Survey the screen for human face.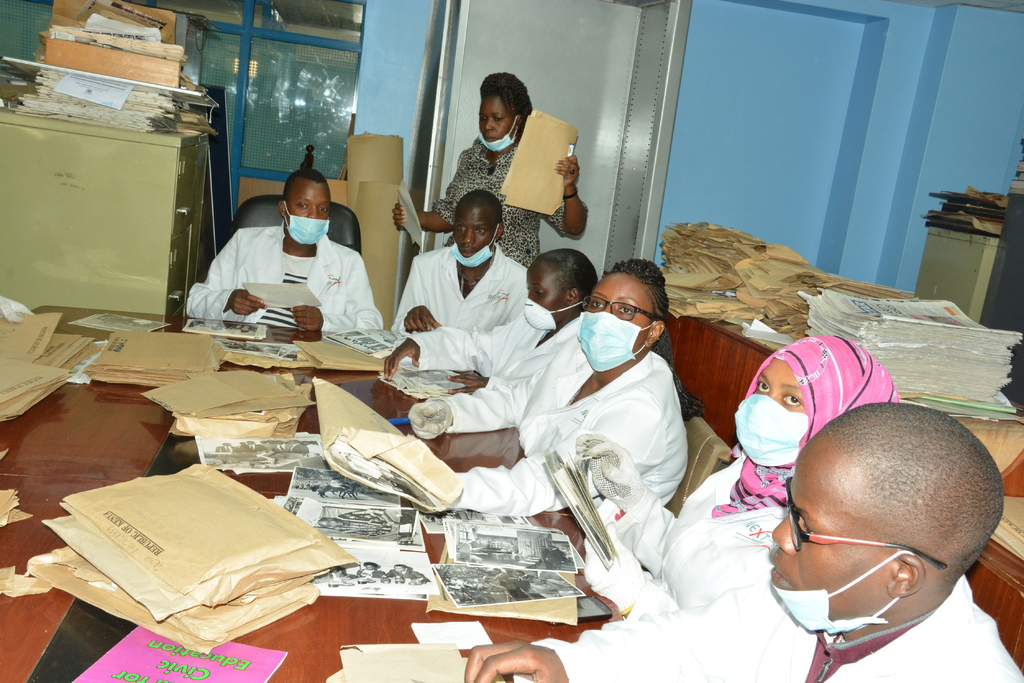
Survey found: region(581, 268, 656, 367).
